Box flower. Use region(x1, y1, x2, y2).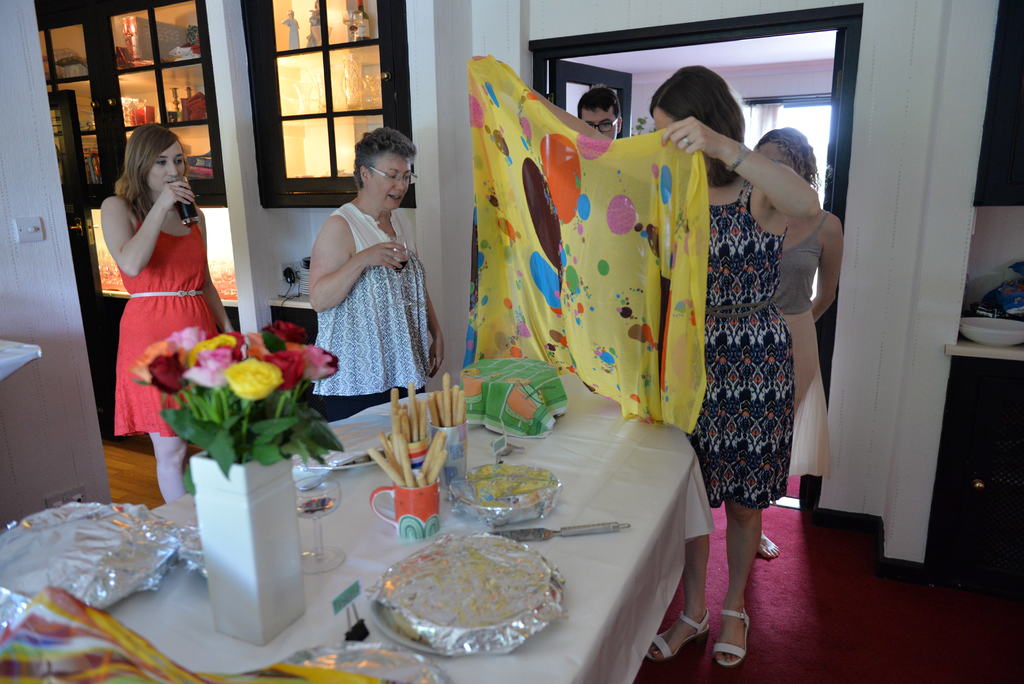
region(249, 336, 269, 355).
